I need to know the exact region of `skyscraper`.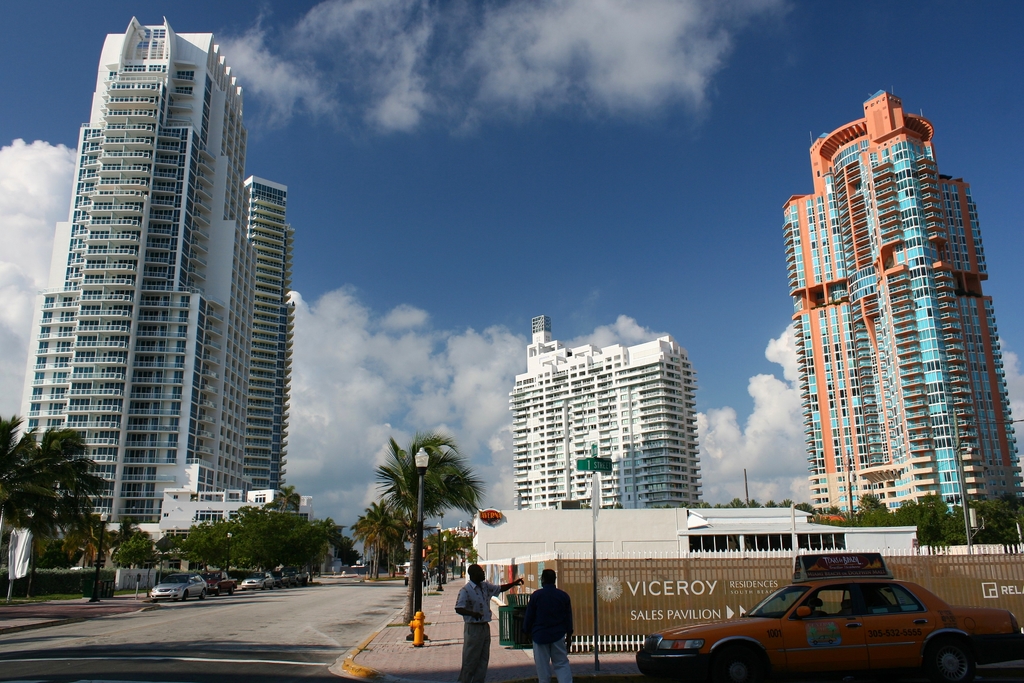
Region: bbox=[15, 19, 260, 552].
